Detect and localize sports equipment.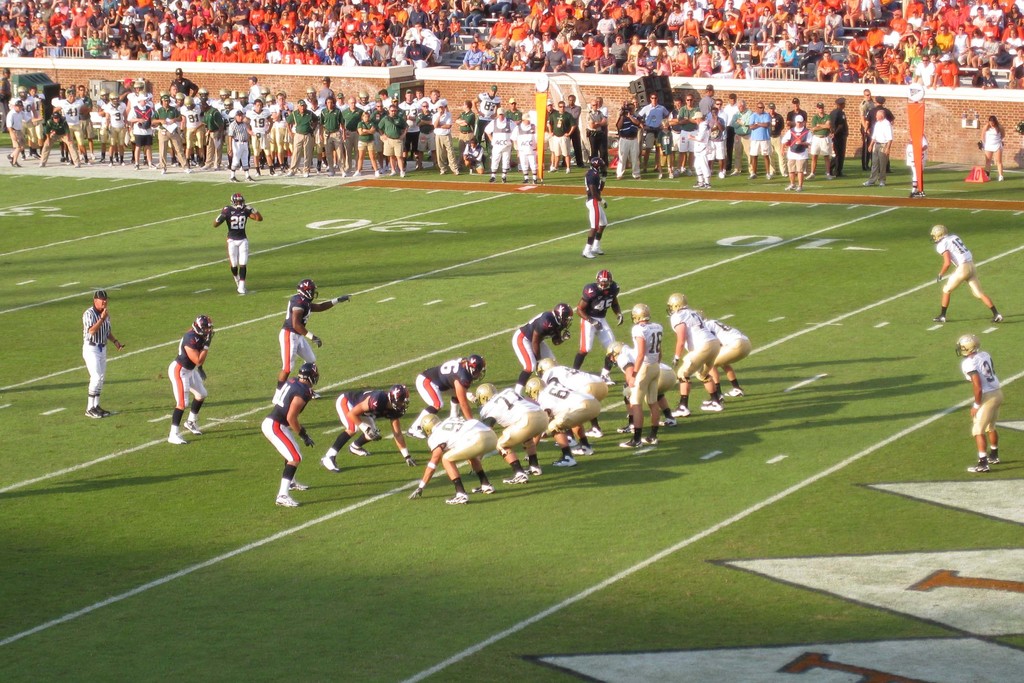
Localized at Rect(243, 203, 257, 215).
